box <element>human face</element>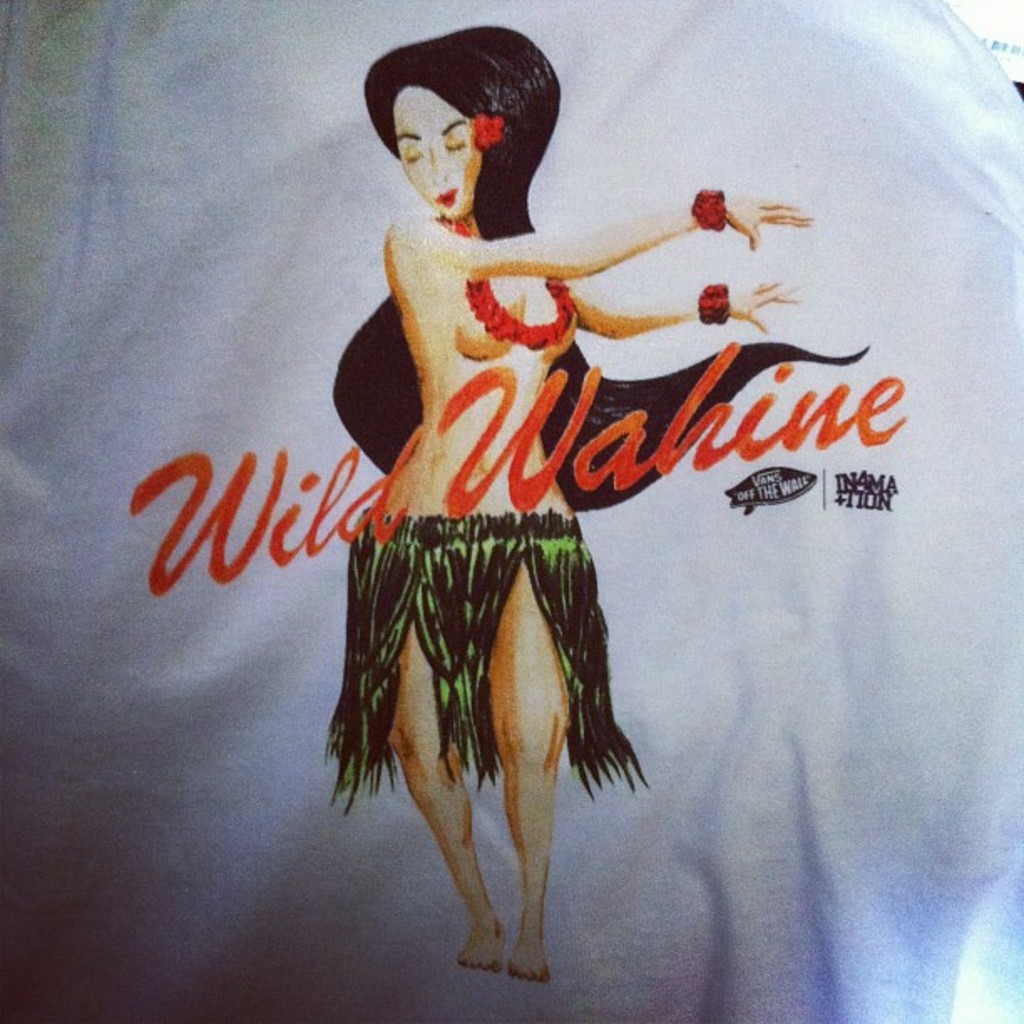
390 79 484 214
